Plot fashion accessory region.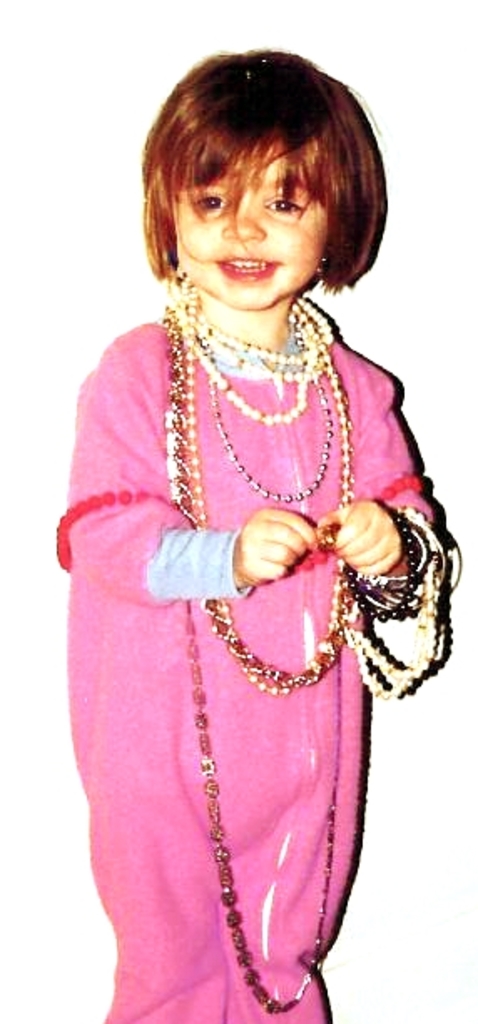
Plotted at left=170, top=329, right=343, bottom=504.
